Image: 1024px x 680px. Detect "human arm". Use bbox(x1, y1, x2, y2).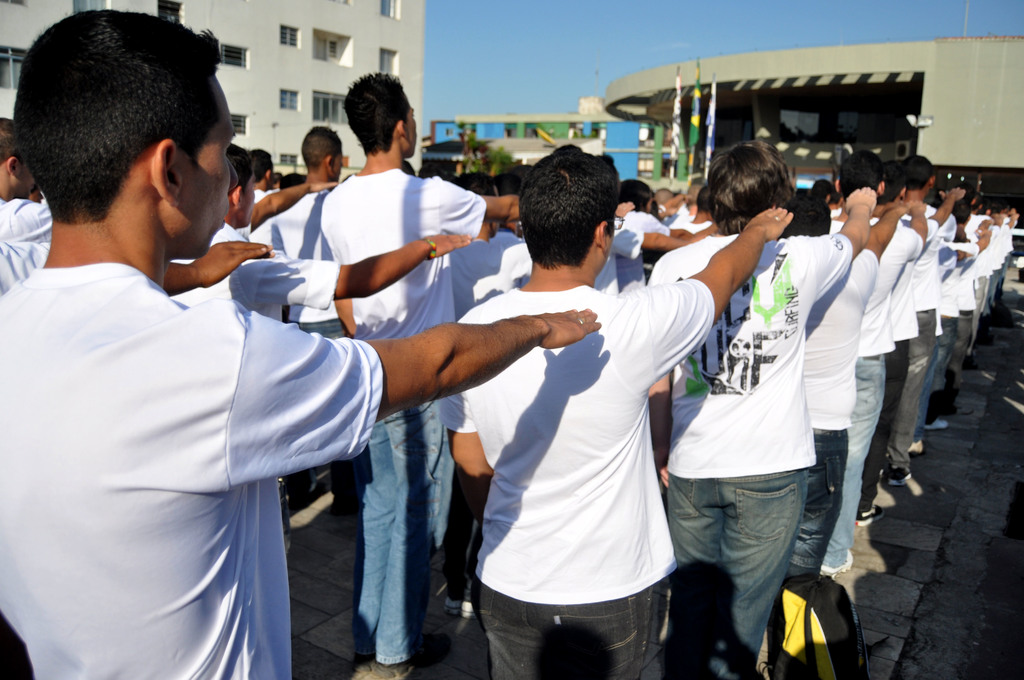
bbox(660, 197, 692, 211).
